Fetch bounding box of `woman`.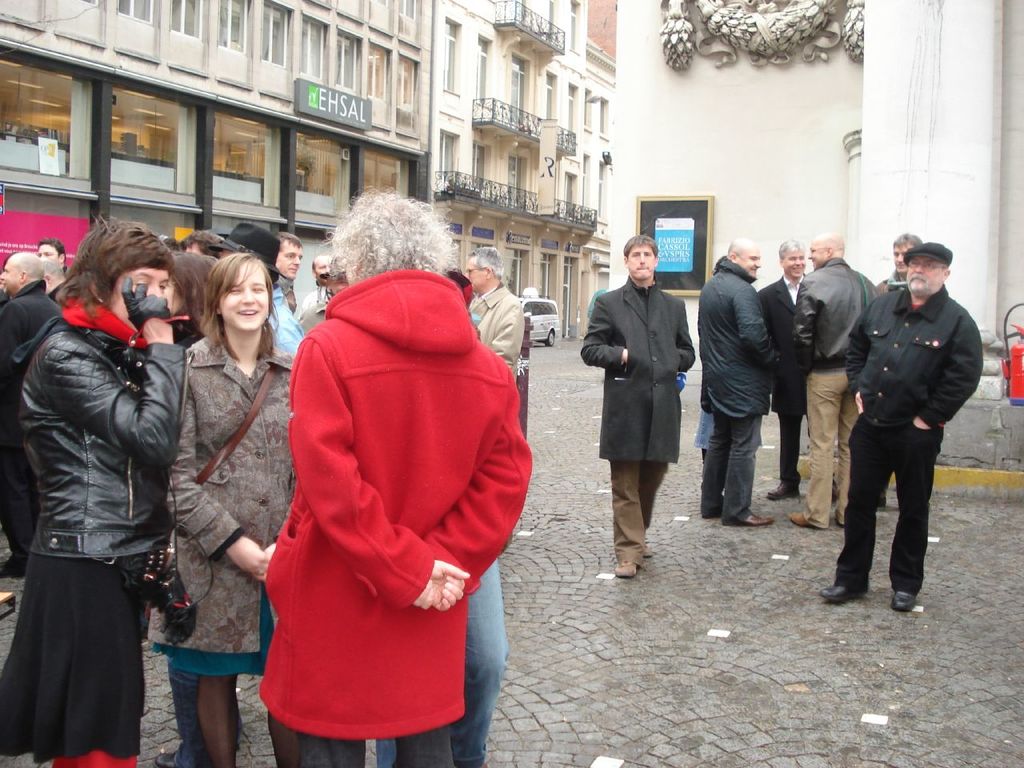
Bbox: region(8, 185, 200, 767).
